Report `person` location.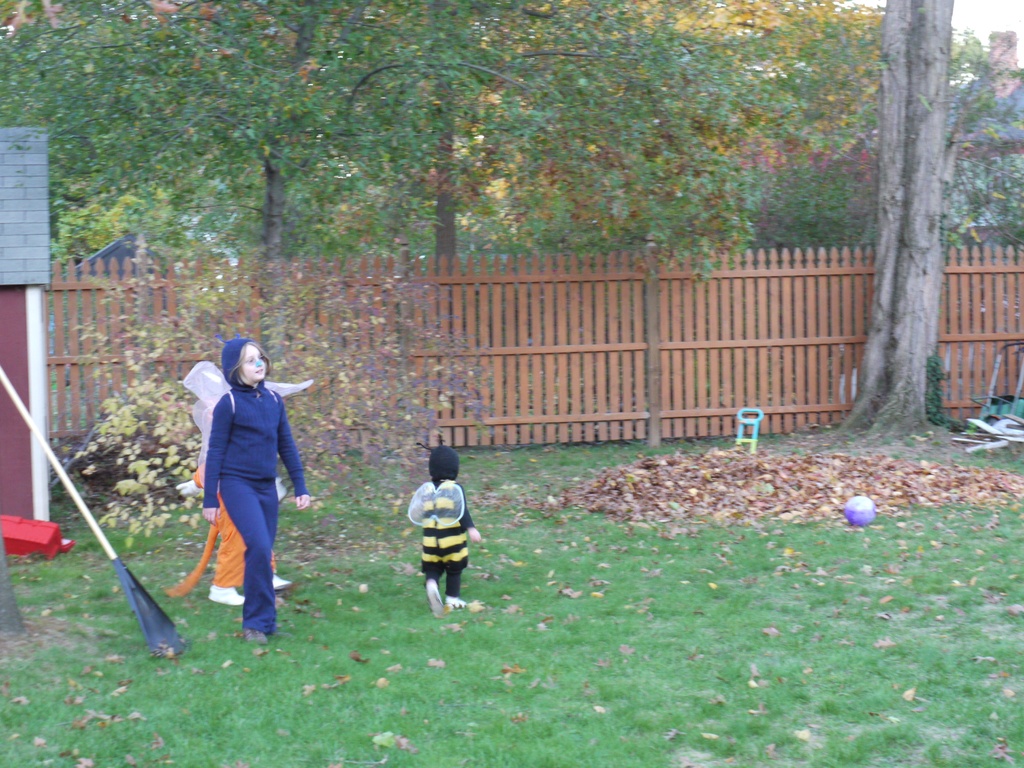
Report: left=421, top=441, right=485, bottom=611.
